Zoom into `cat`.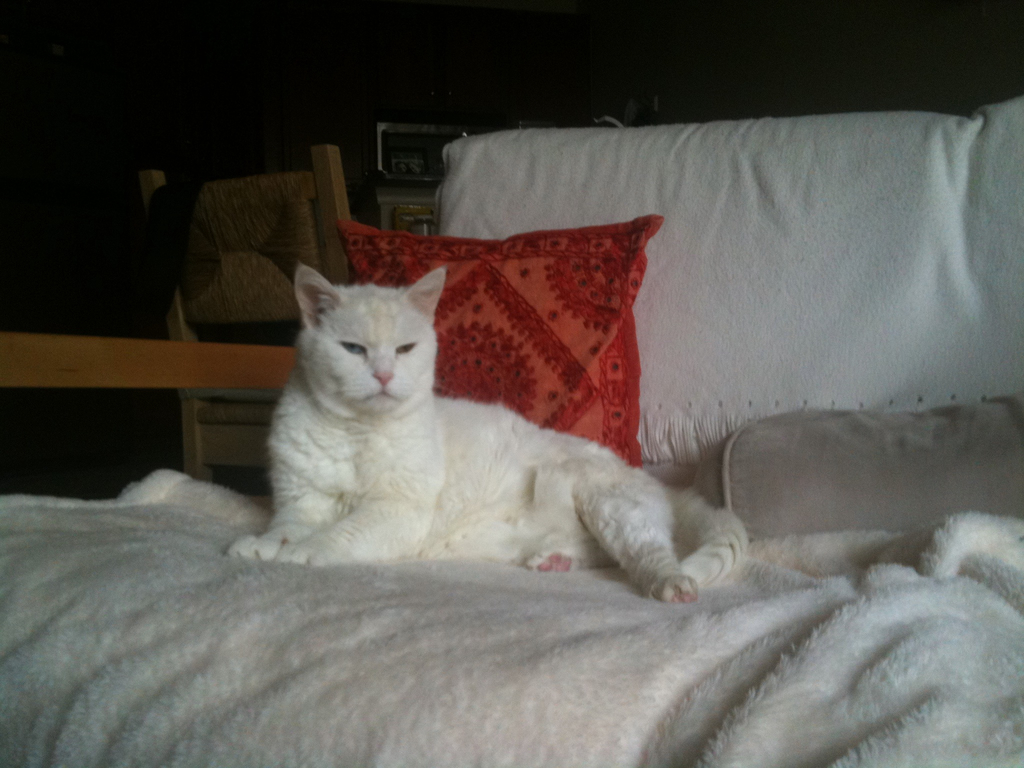
Zoom target: locate(225, 262, 752, 607).
